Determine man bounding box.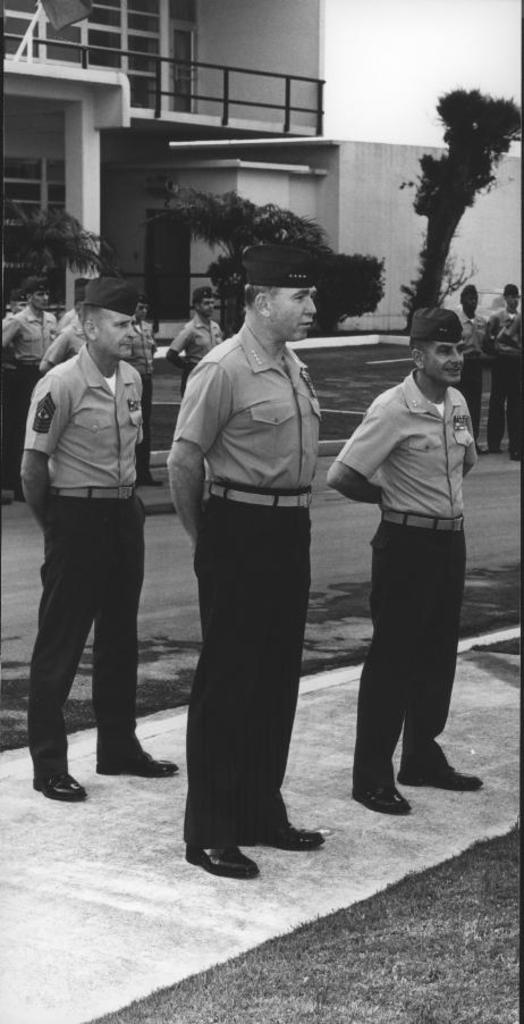
Determined: 451, 278, 485, 438.
